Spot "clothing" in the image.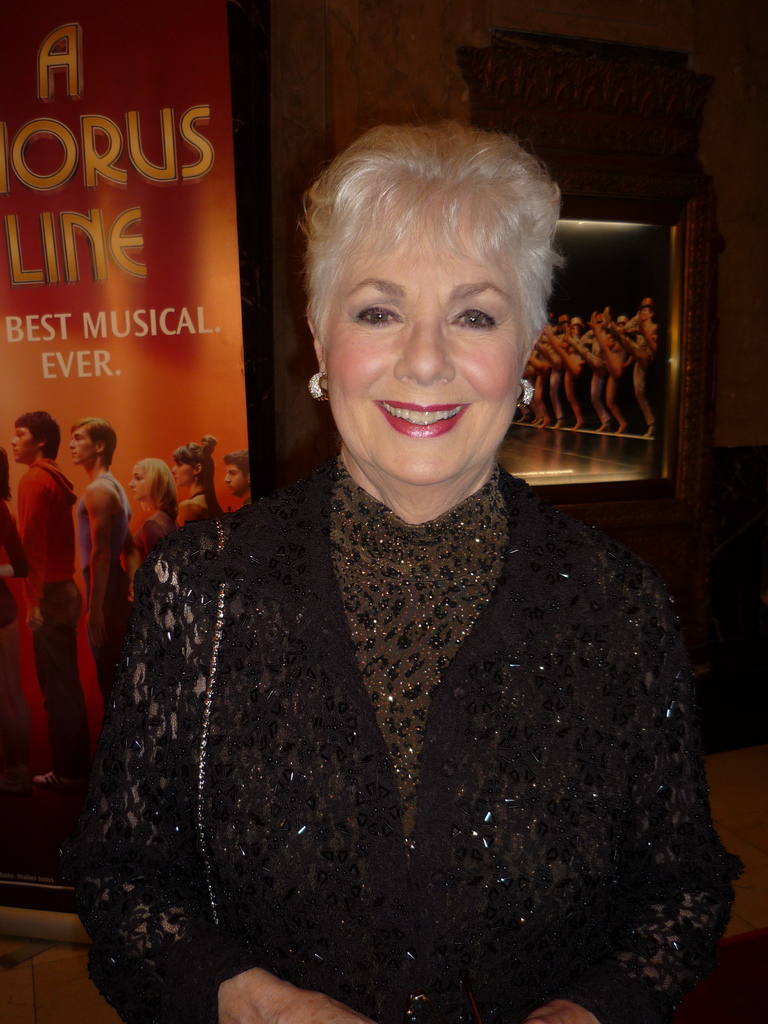
"clothing" found at region(16, 455, 91, 770).
